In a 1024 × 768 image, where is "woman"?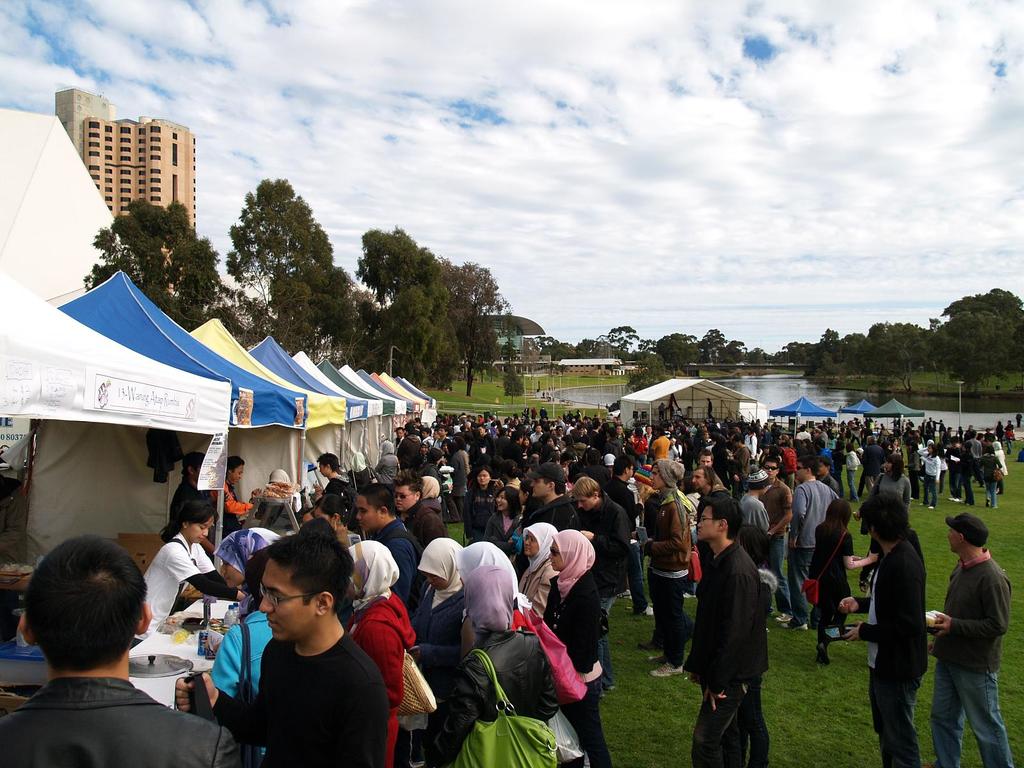
locate(464, 470, 505, 533).
